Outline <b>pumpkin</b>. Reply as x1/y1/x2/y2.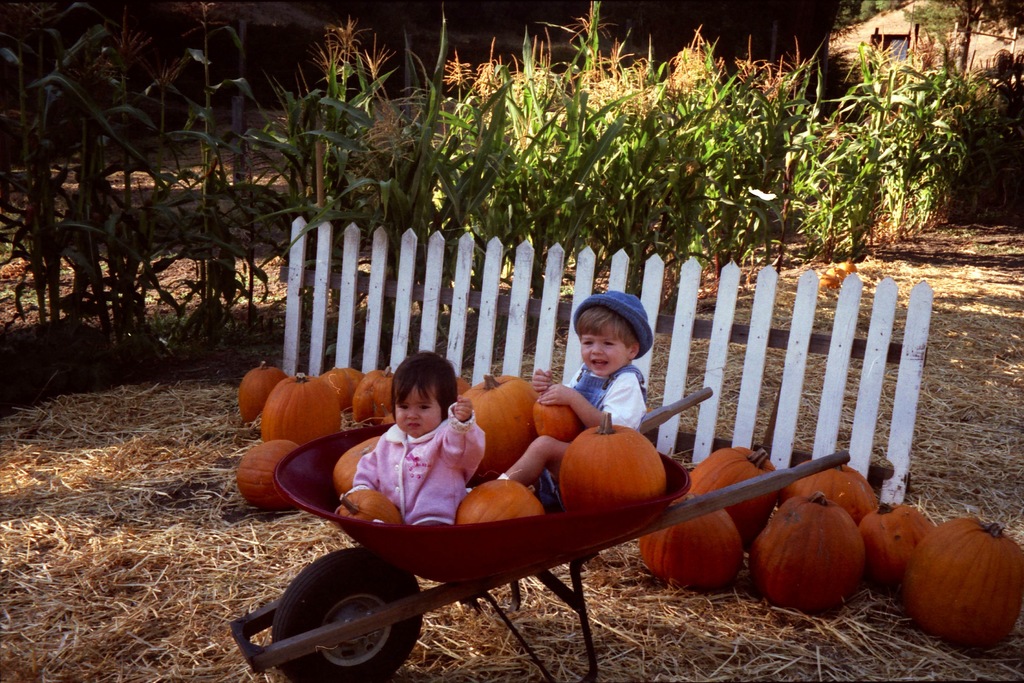
330/486/404/527.
